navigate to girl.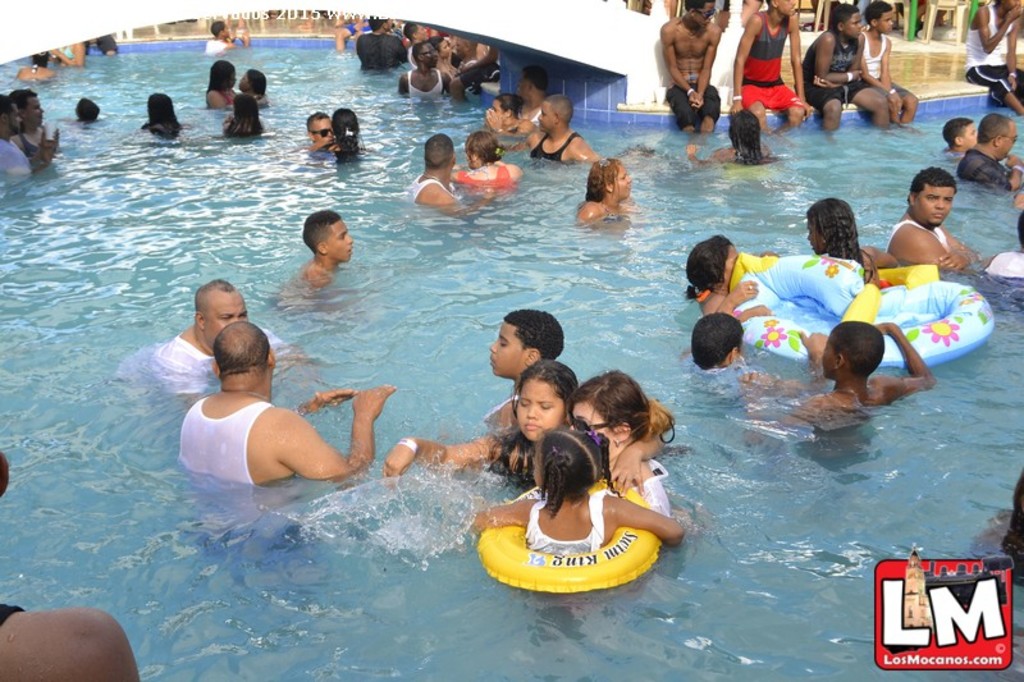
Navigation target: [808,202,896,271].
